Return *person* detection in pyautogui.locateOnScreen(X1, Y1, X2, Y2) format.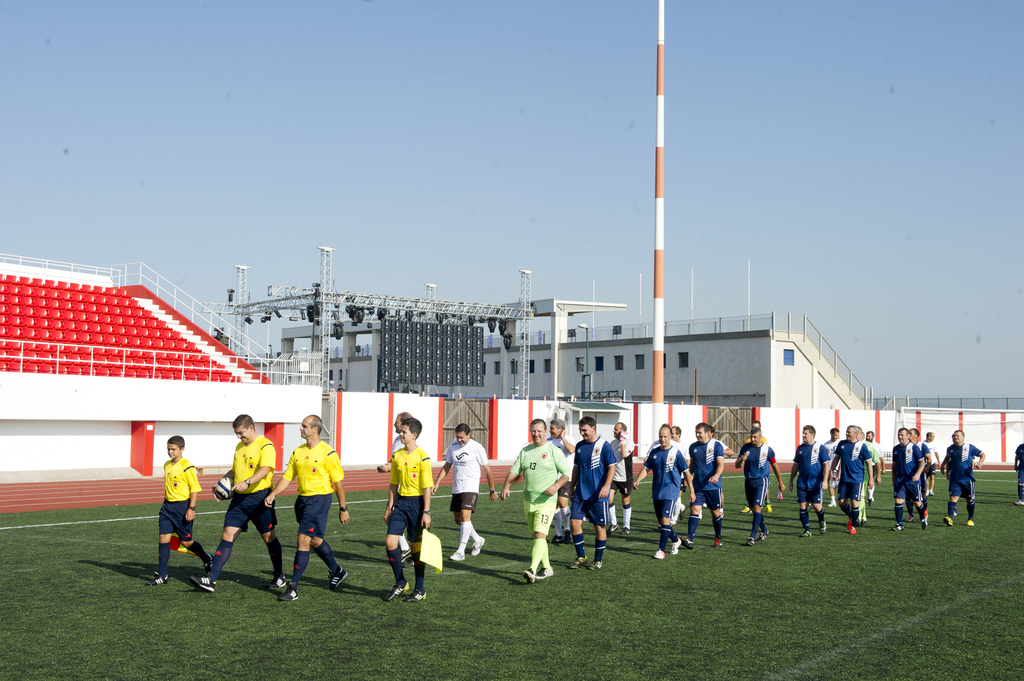
pyautogui.locateOnScreen(855, 429, 876, 540).
